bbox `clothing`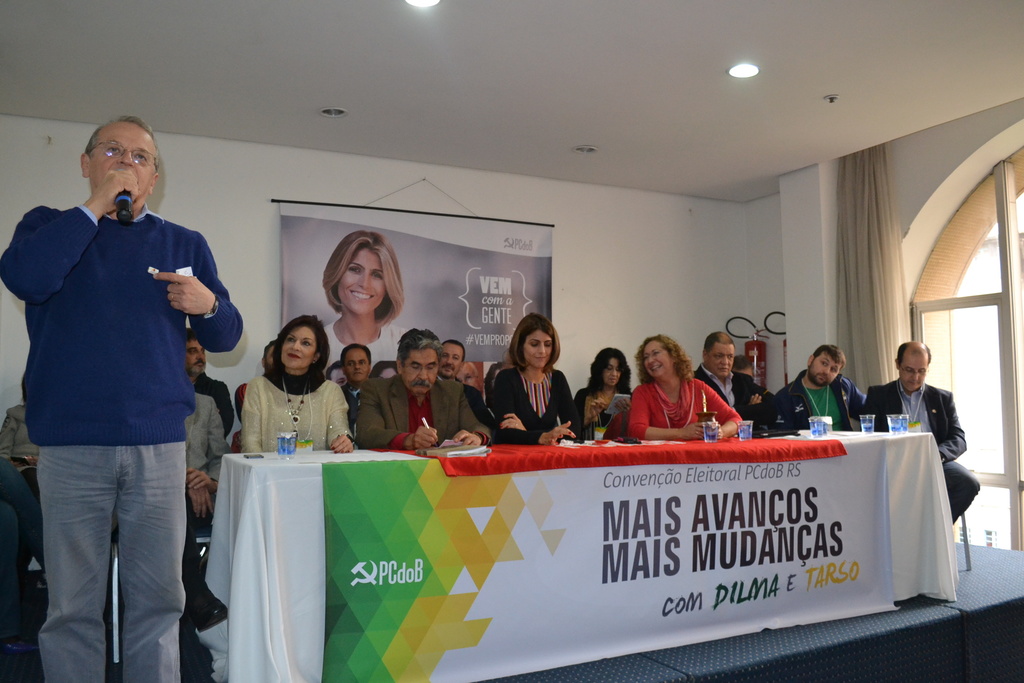
x1=492 y1=365 x2=584 y2=452
